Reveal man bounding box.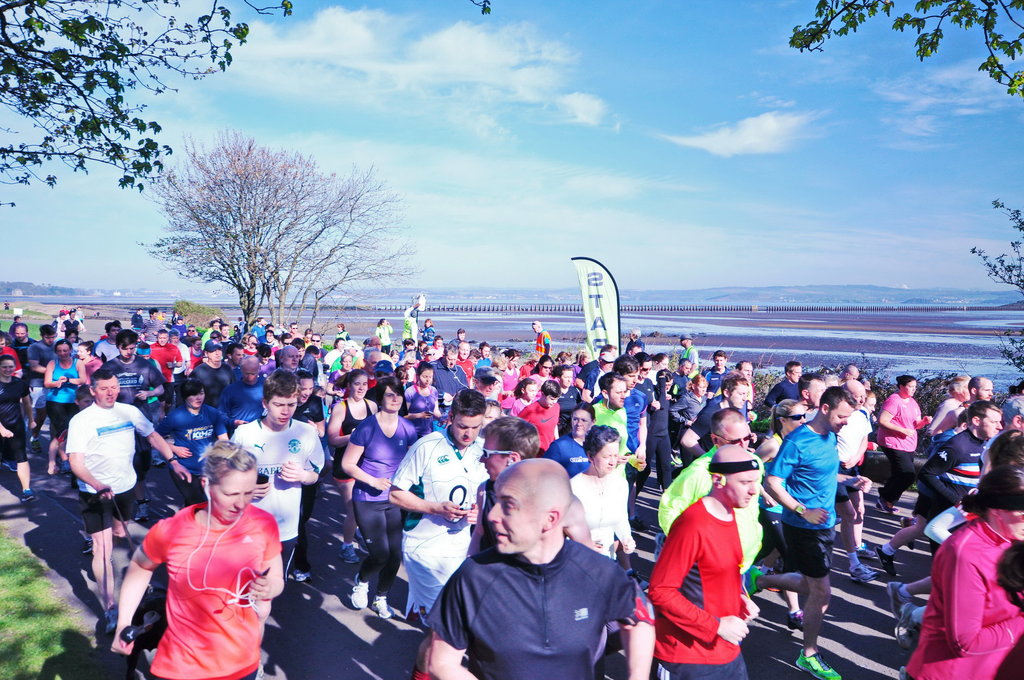
Revealed: left=165, top=327, right=189, bottom=406.
